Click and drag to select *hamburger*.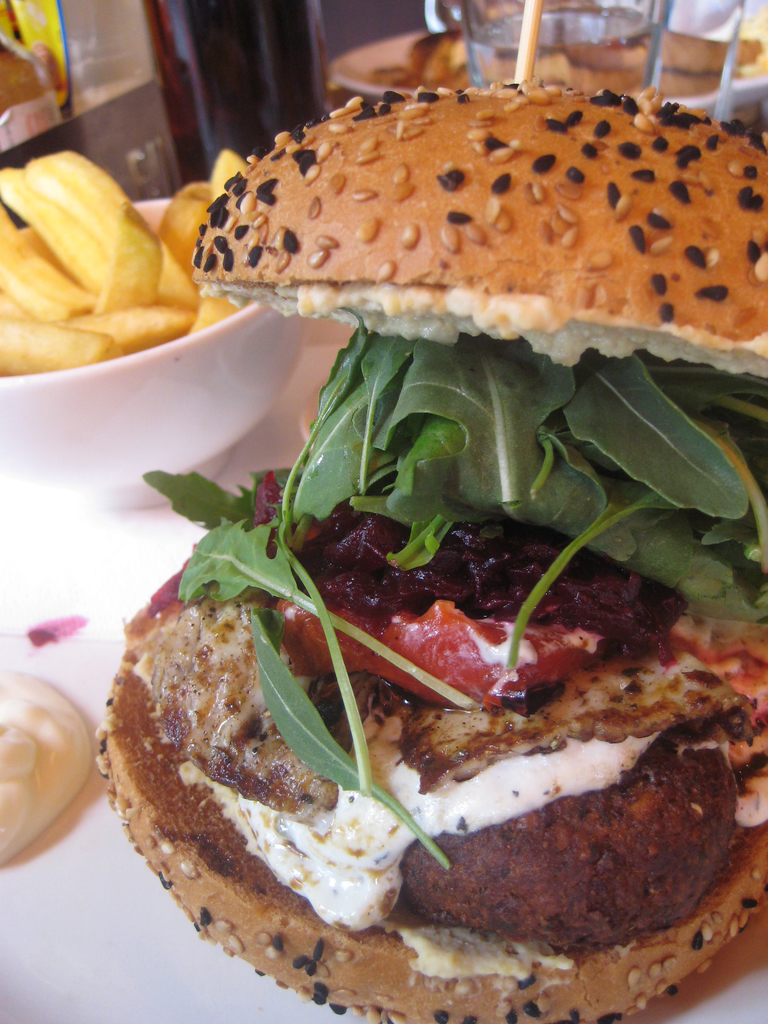
Selection: box(92, 81, 767, 1023).
